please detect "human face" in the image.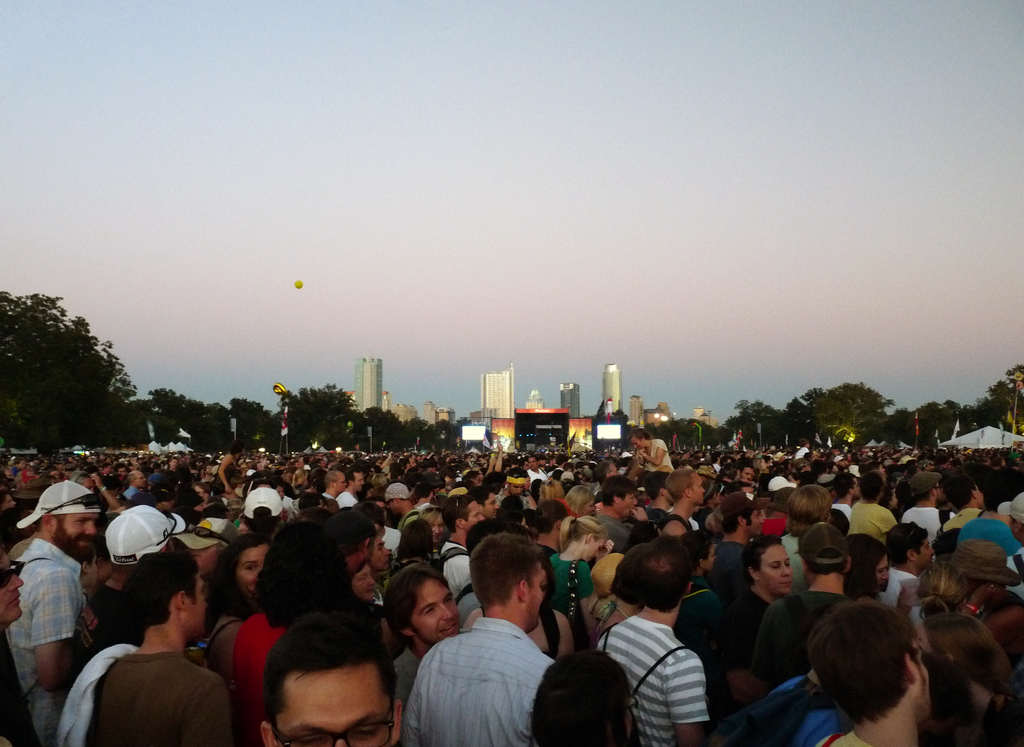
bbox=(278, 668, 395, 746).
